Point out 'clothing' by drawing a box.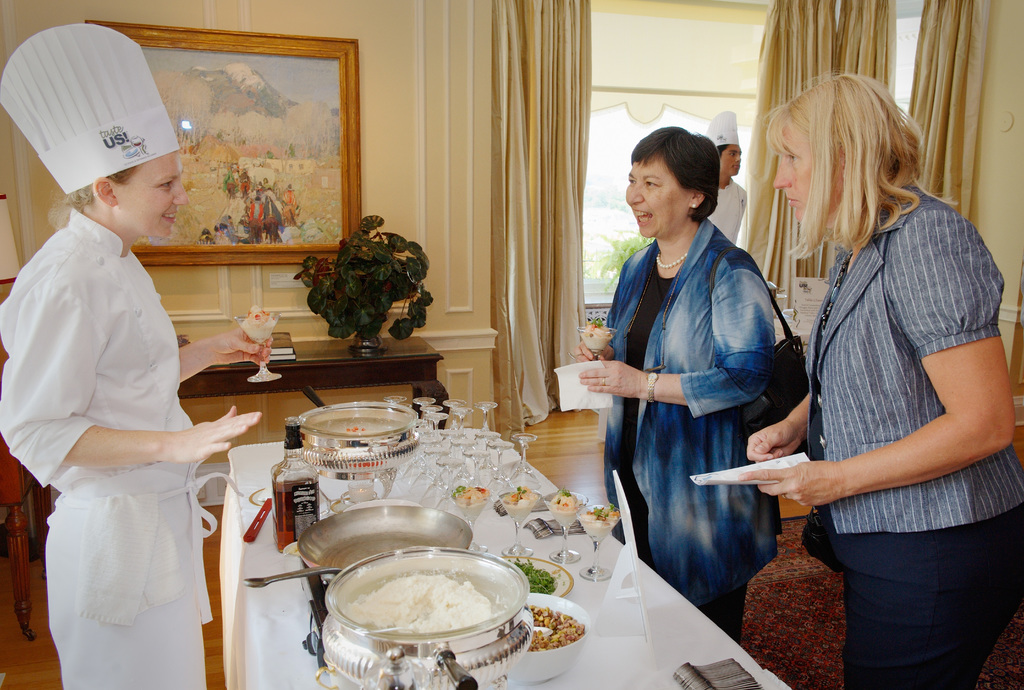
(0, 206, 251, 689).
